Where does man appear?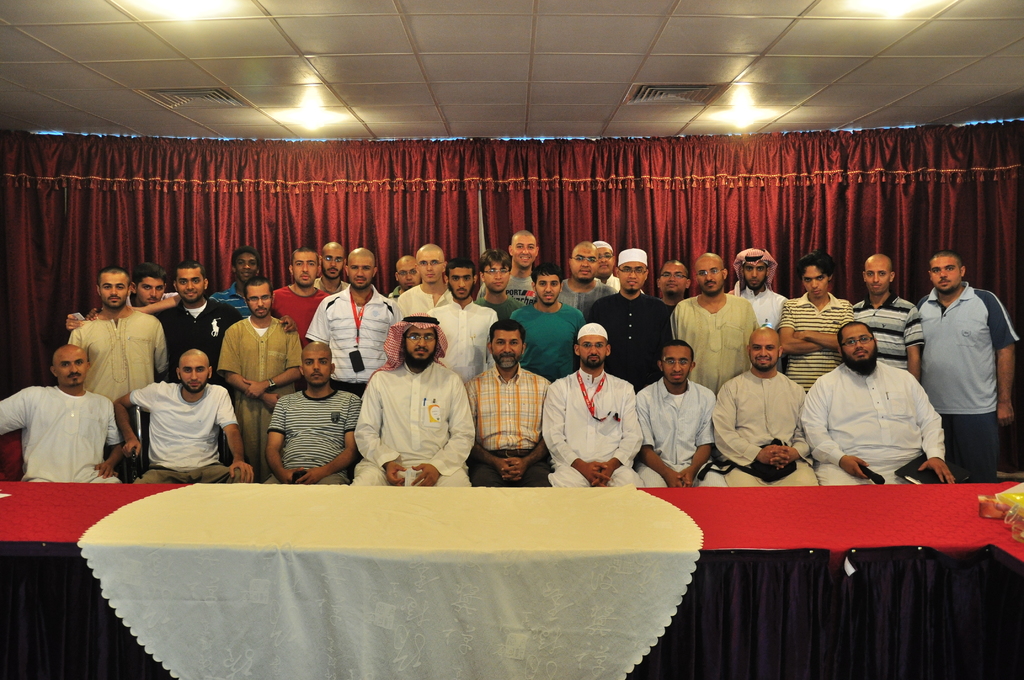
Appears at [left=68, top=266, right=177, bottom=421].
